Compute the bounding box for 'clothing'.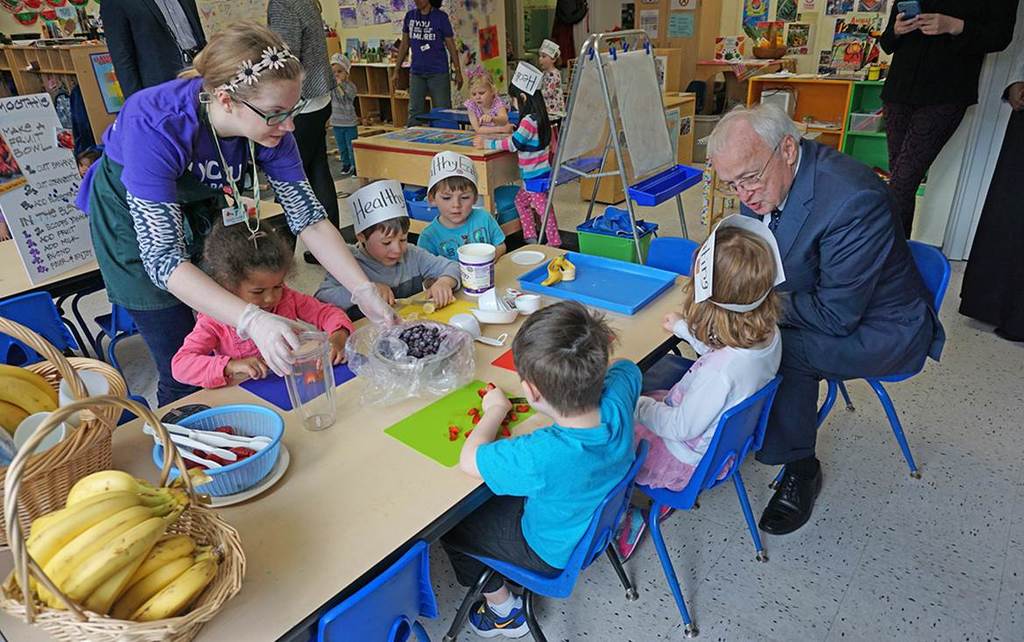
(89,0,208,105).
